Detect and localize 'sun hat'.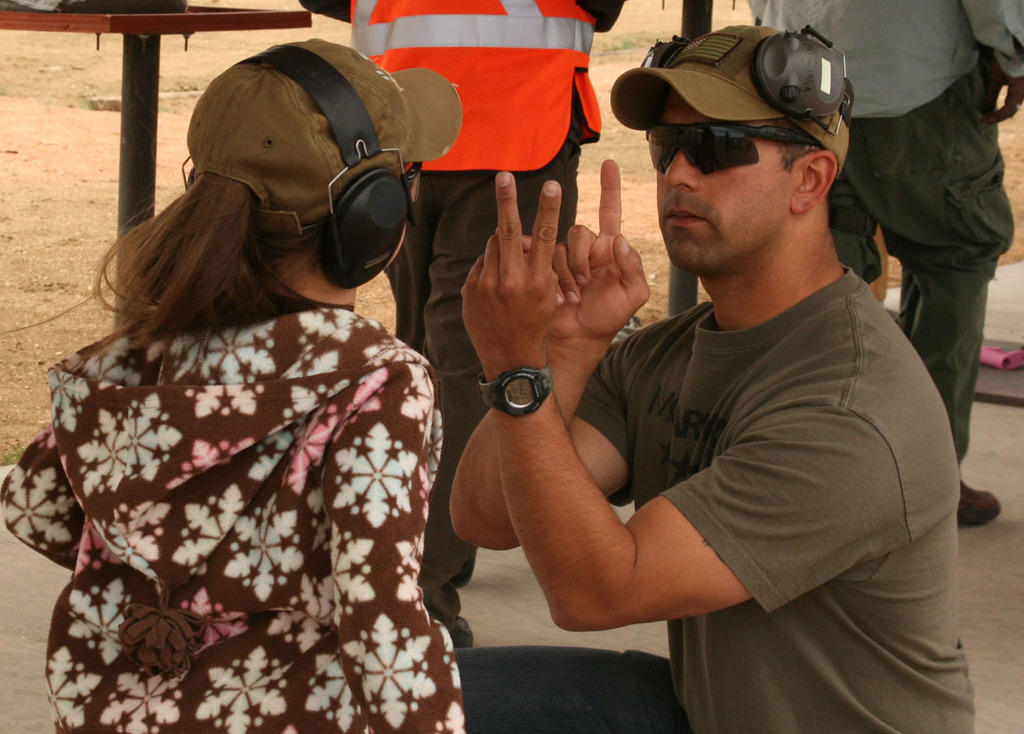
Localized at bbox=[609, 23, 854, 172].
